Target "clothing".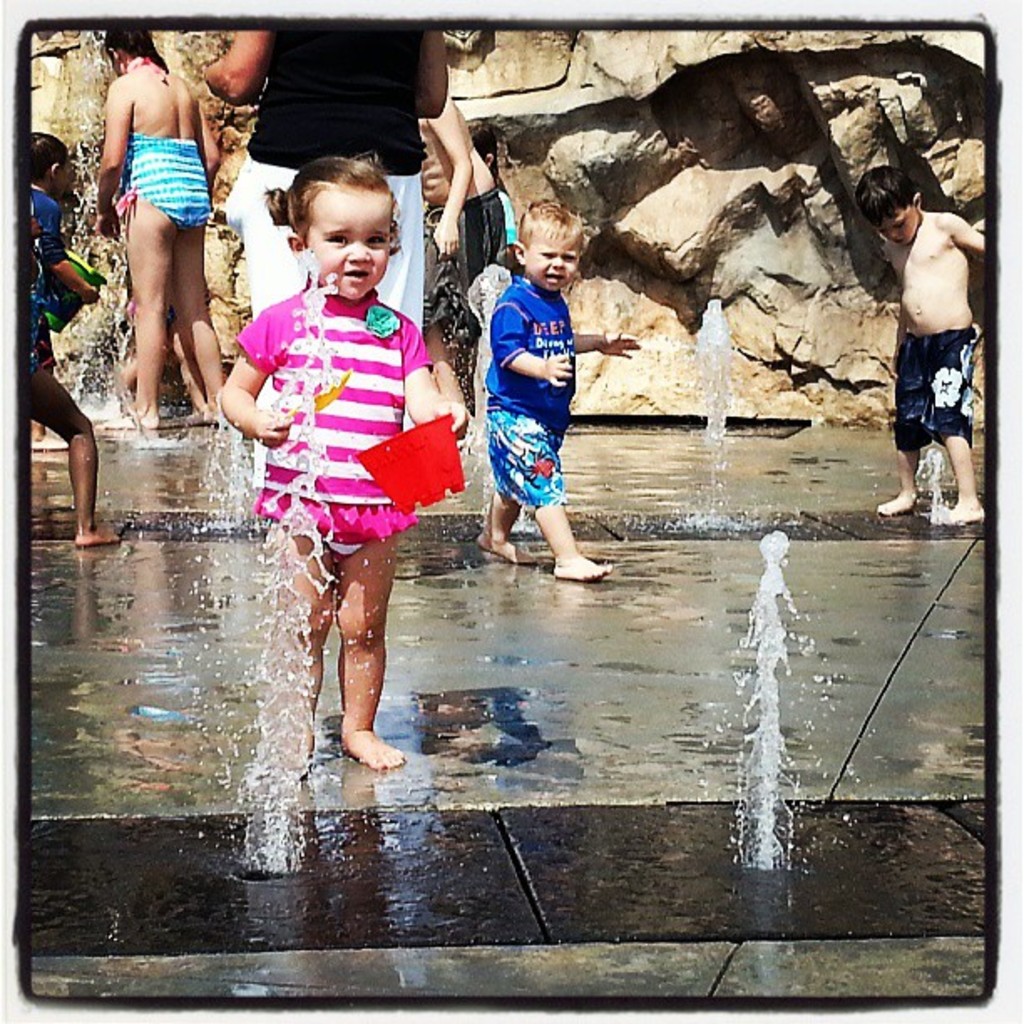
Target region: bbox(224, 25, 423, 316).
